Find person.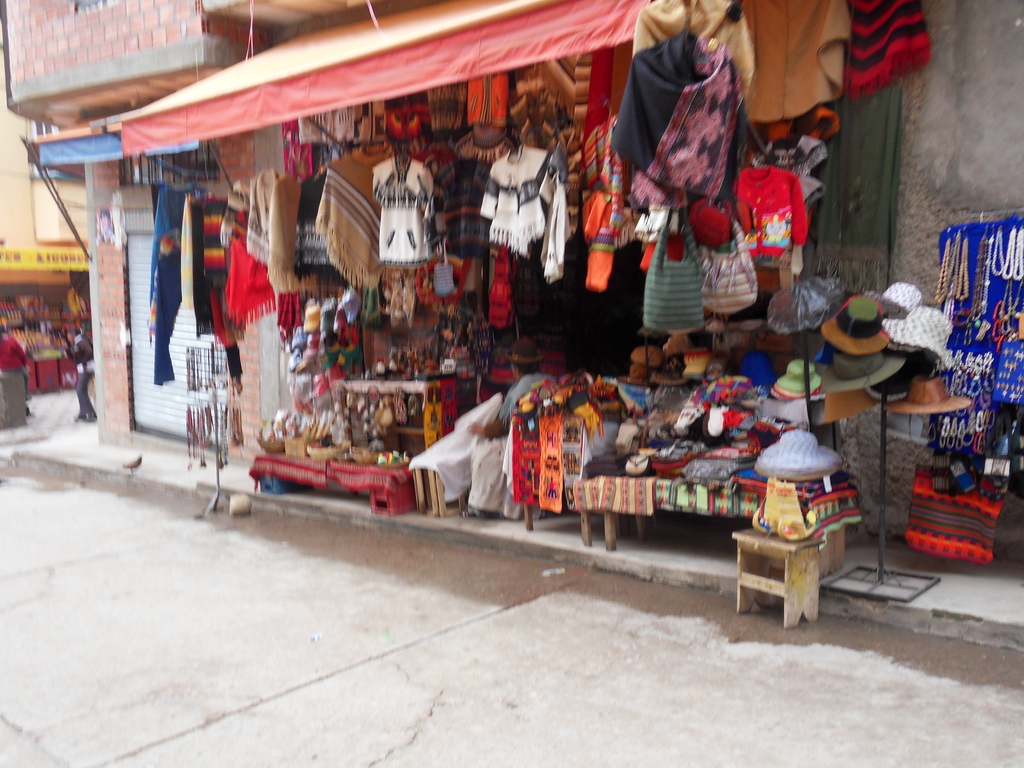
box(70, 321, 92, 428).
